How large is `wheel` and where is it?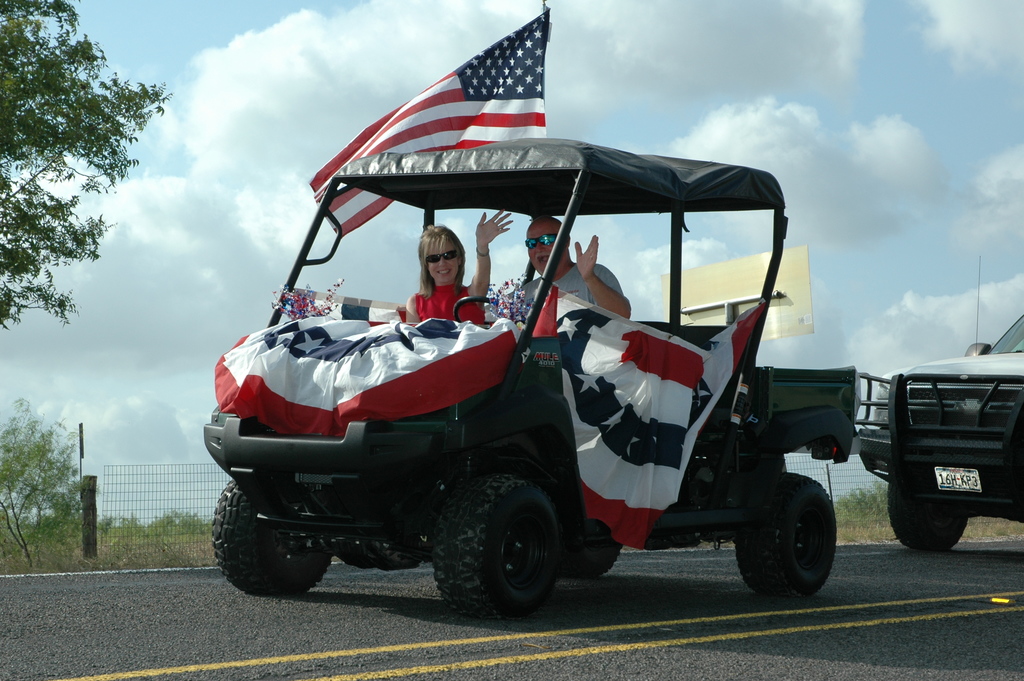
Bounding box: <region>434, 479, 581, 617</region>.
